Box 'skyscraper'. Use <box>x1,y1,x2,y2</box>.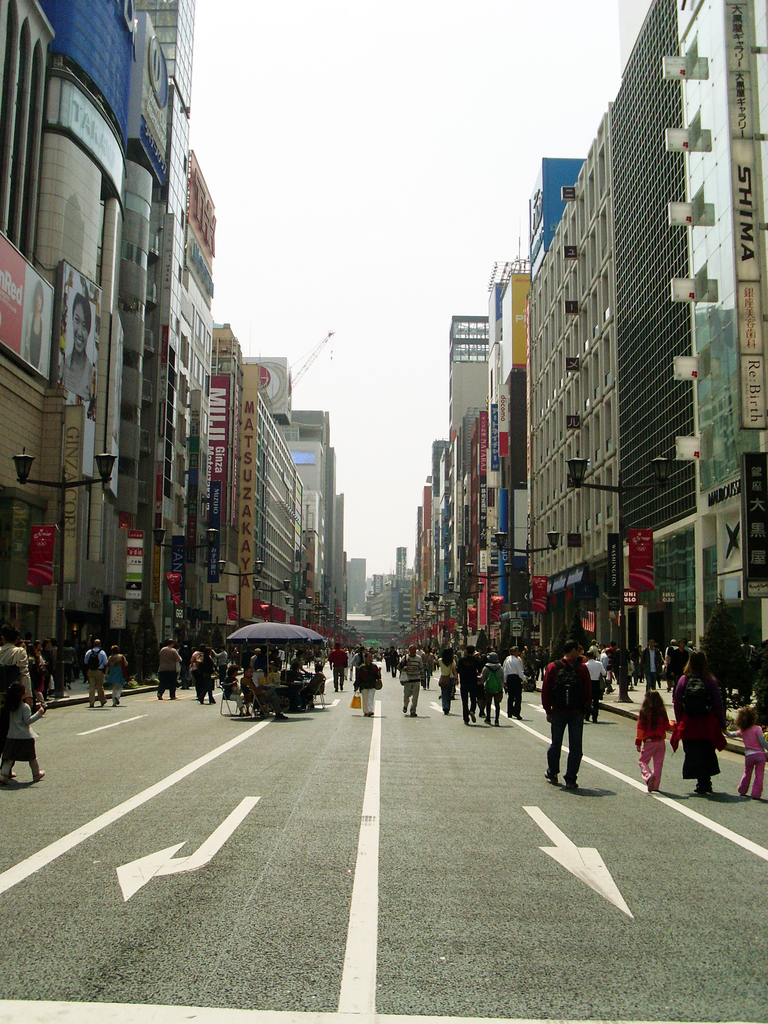
<box>483,262,528,582</box>.
